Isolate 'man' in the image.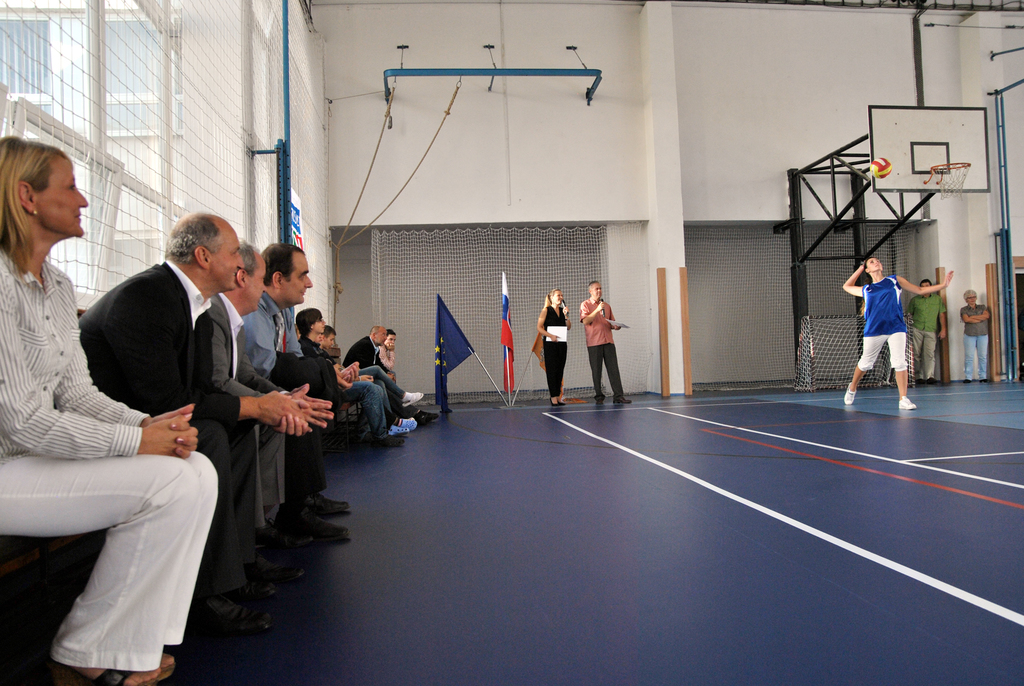
Isolated region: {"left": 238, "top": 242, "right": 357, "bottom": 545}.
